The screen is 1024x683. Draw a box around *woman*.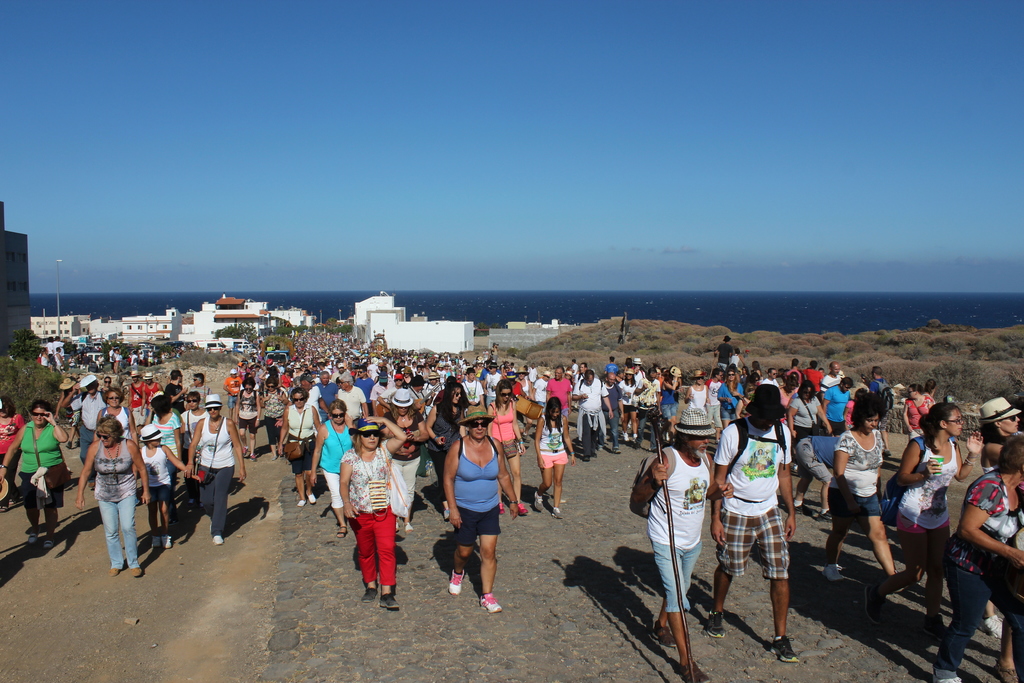
Rect(438, 408, 520, 618).
